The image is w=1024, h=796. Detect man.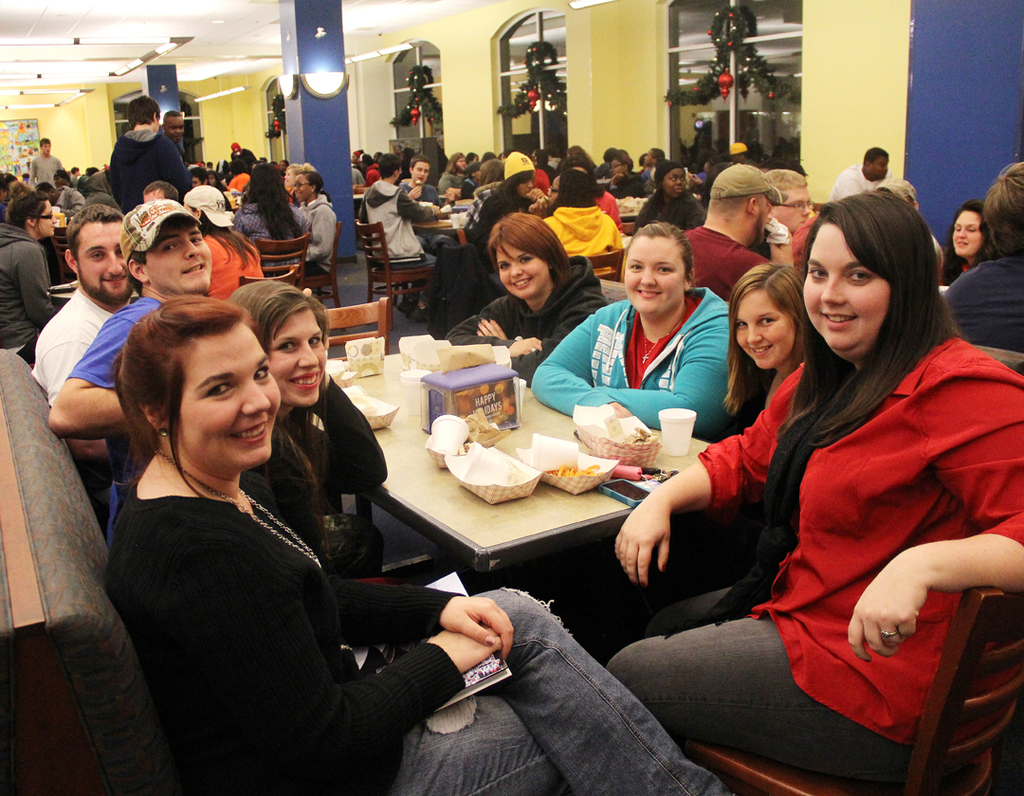
Detection: locate(686, 158, 798, 307).
